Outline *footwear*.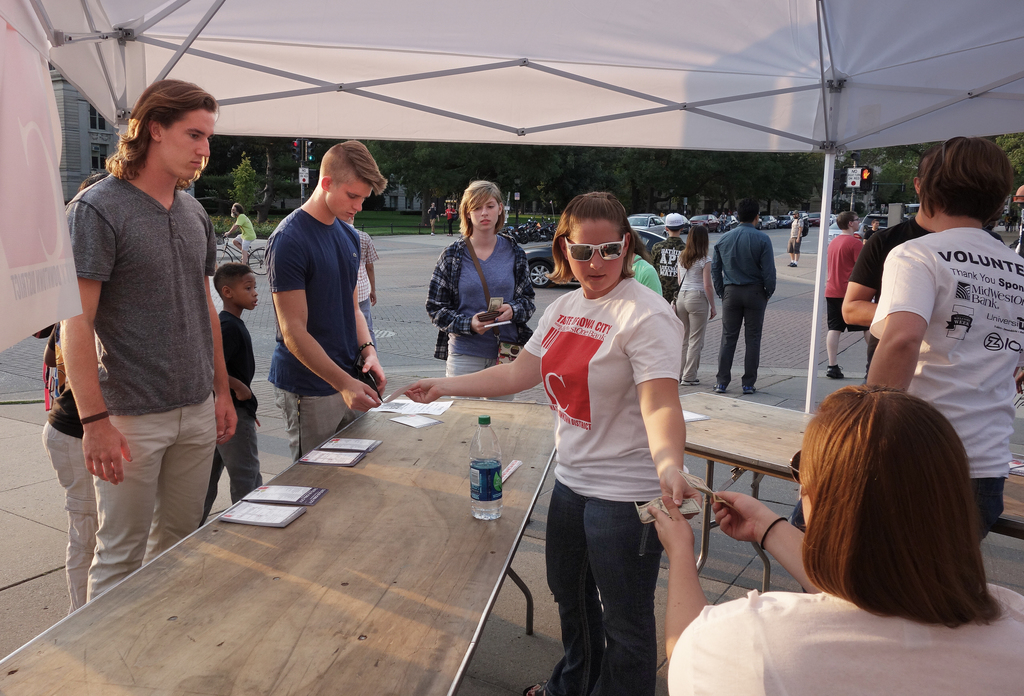
Outline: locate(827, 365, 843, 378).
